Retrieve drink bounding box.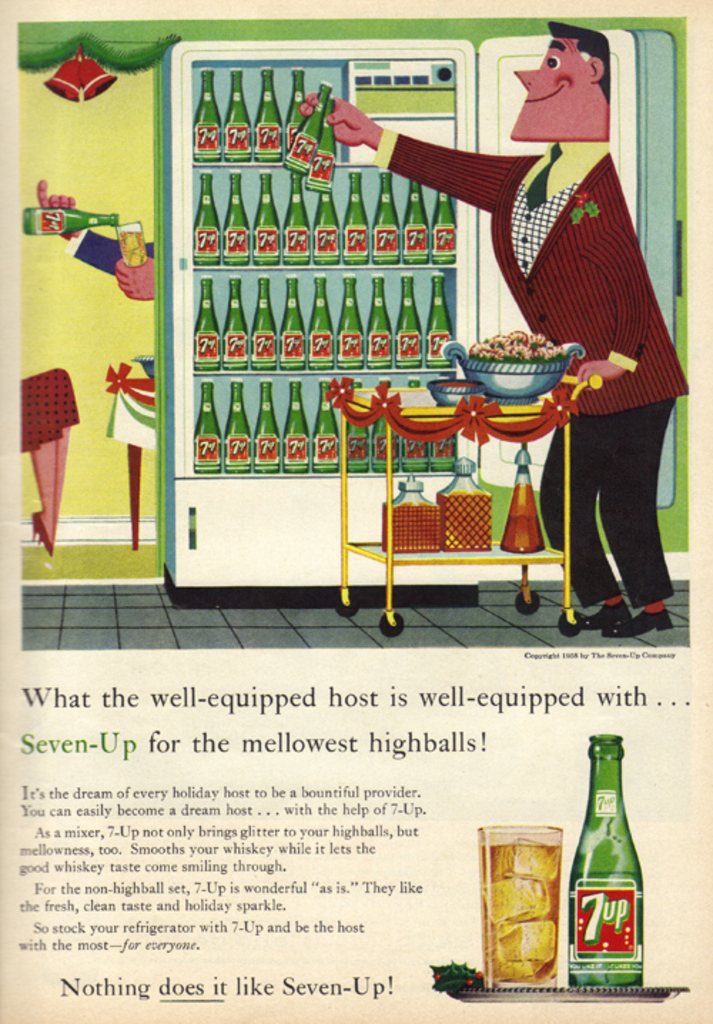
Bounding box: (x1=194, y1=382, x2=221, y2=471).
